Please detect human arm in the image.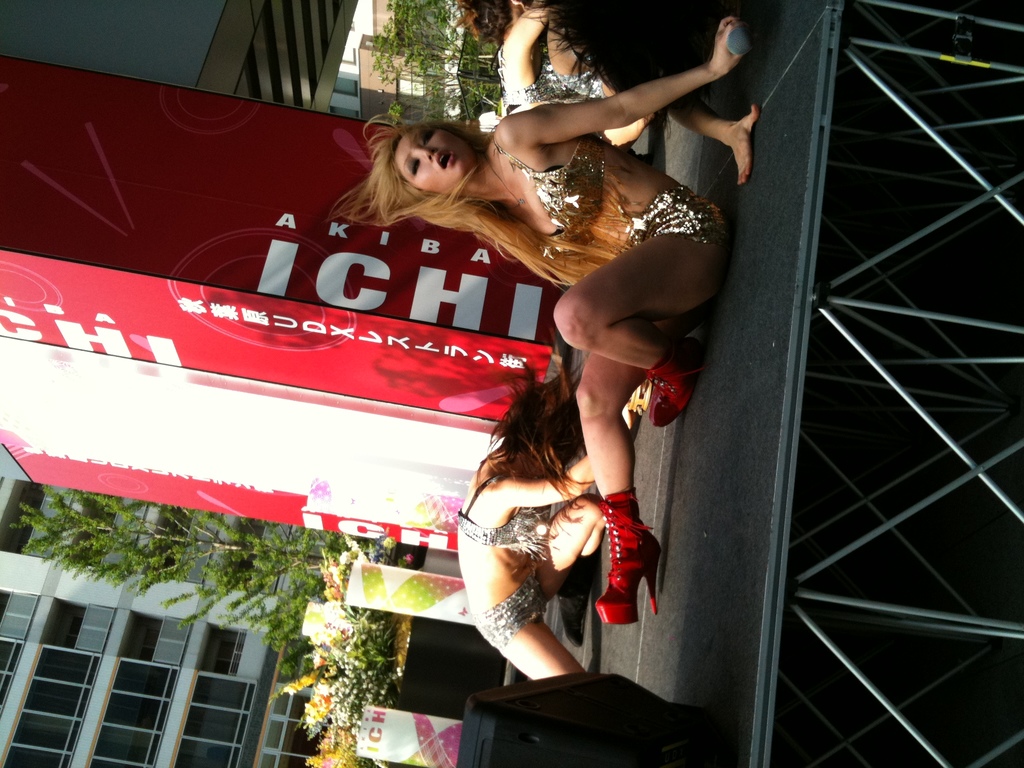
select_region(500, 19, 750, 145).
